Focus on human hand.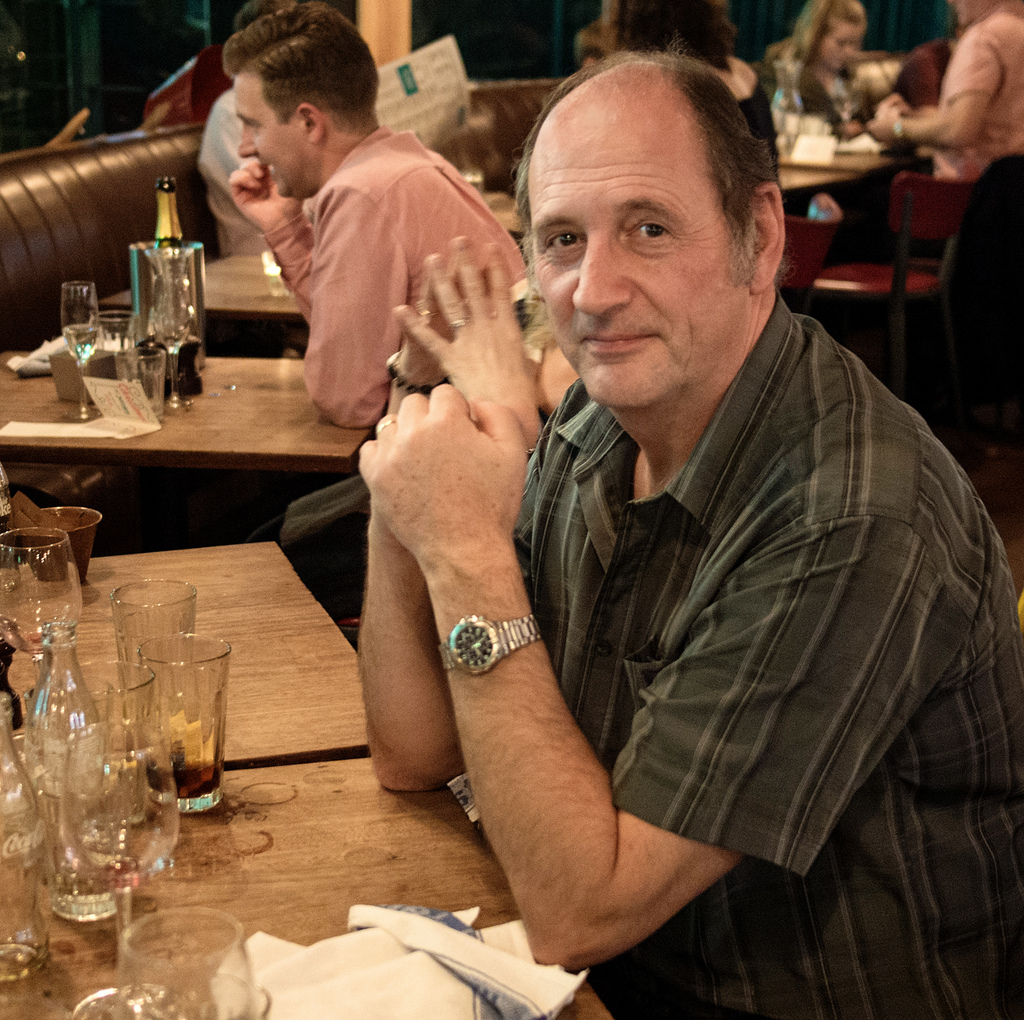
Focused at l=371, t=499, r=387, b=527.
